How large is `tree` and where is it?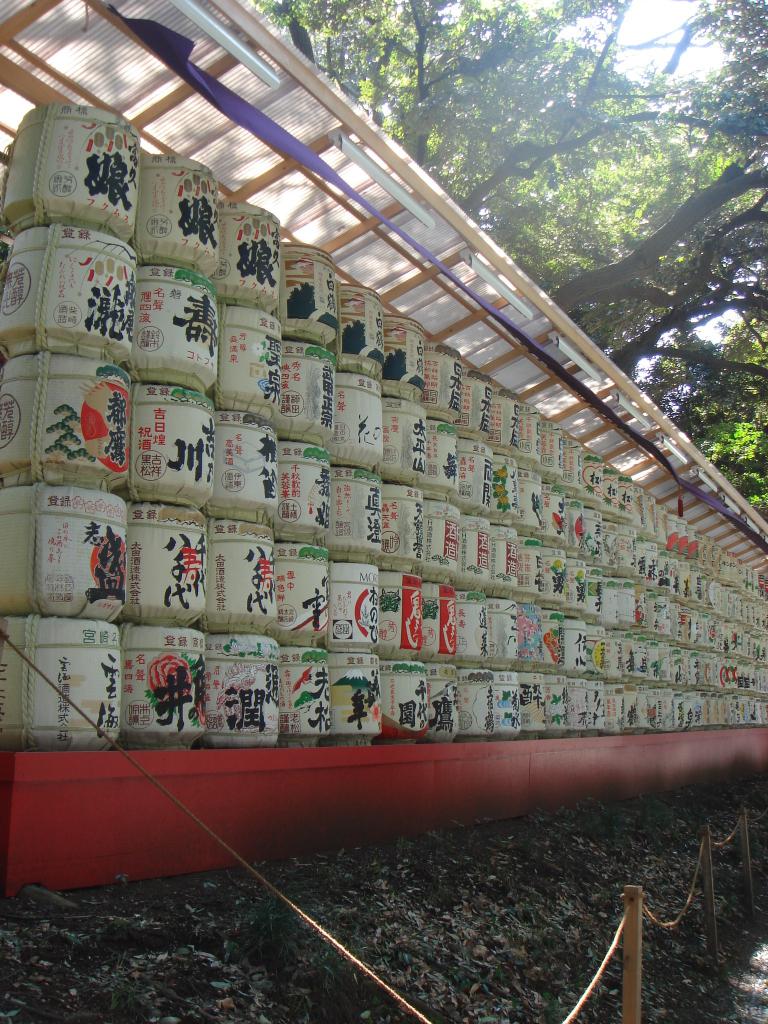
Bounding box: bbox(252, 0, 767, 379).
